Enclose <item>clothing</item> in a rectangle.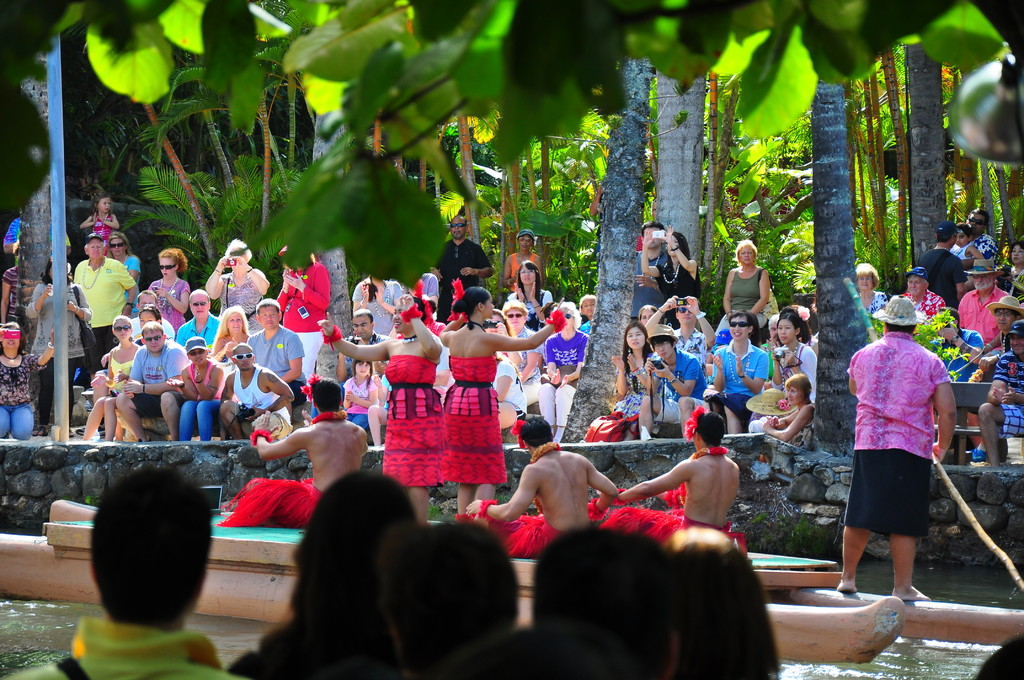
detection(237, 366, 273, 414).
